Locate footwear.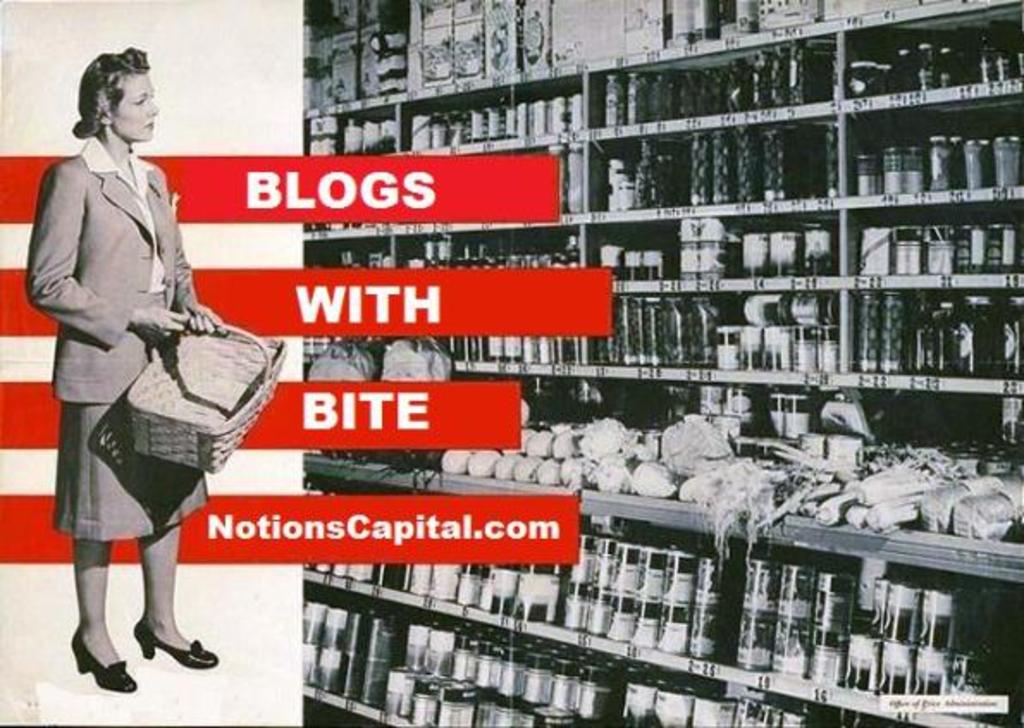
Bounding box: Rect(69, 628, 138, 697).
